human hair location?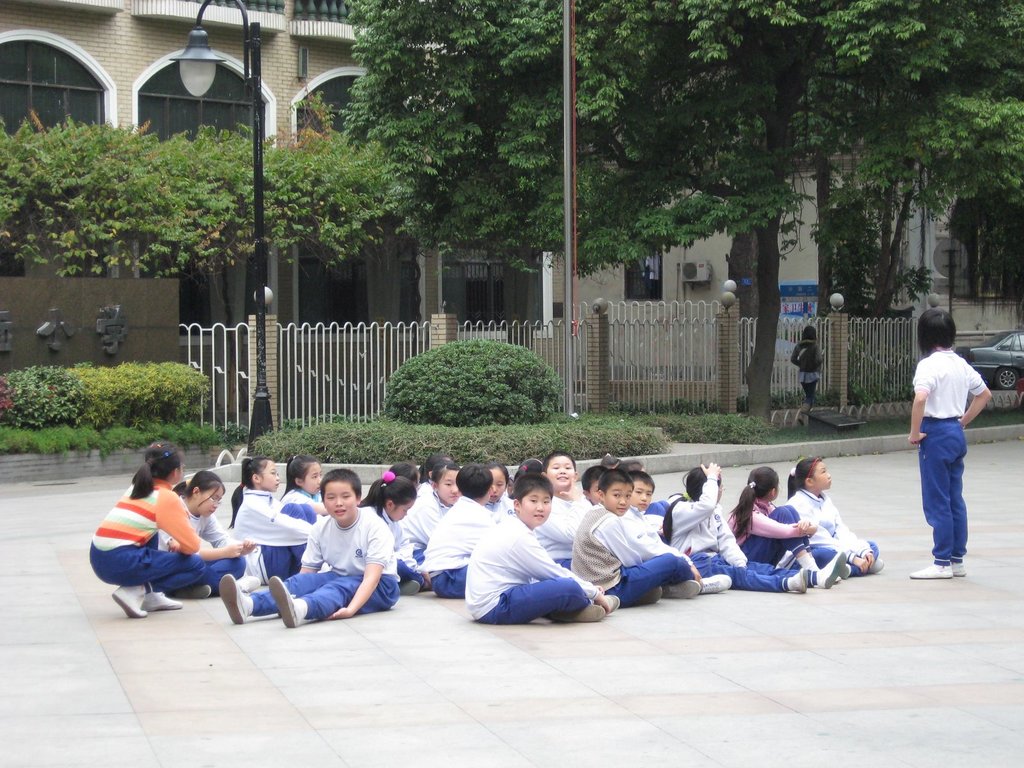
box(599, 454, 620, 464)
